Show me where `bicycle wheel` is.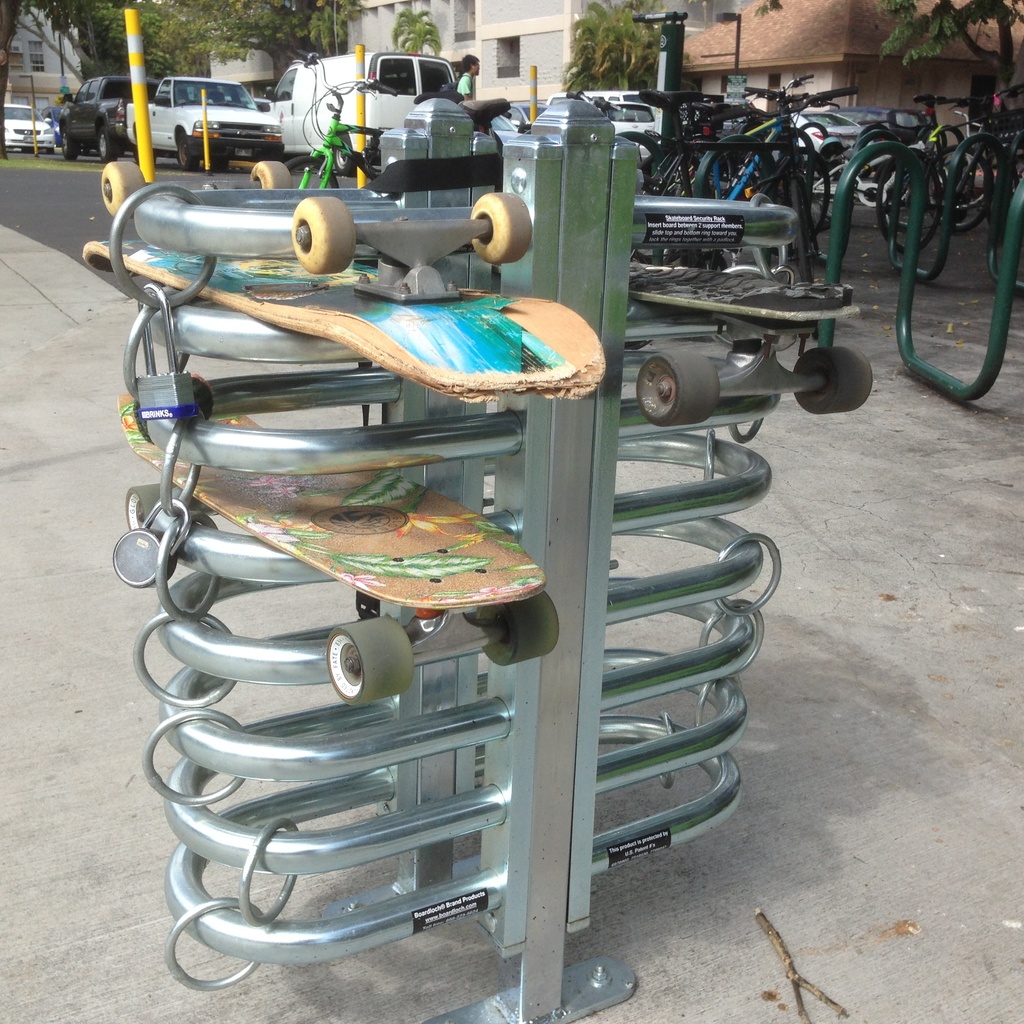
`bicycle wheel` is at 792/134/817/239.
